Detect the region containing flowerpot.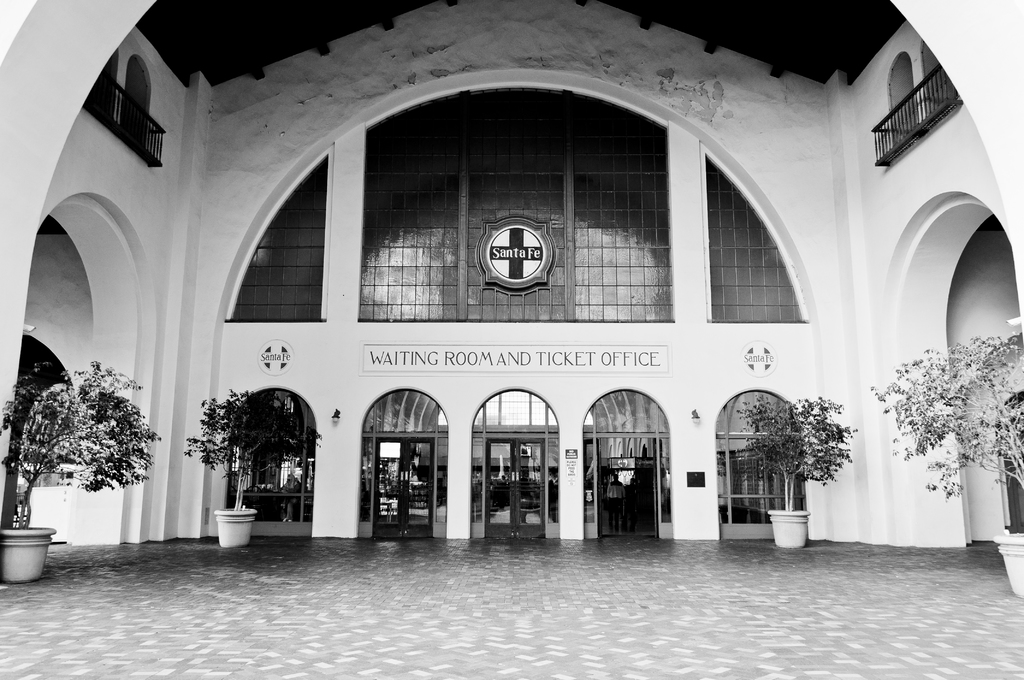
[left=212, top=506, right=255, bottom=547].
